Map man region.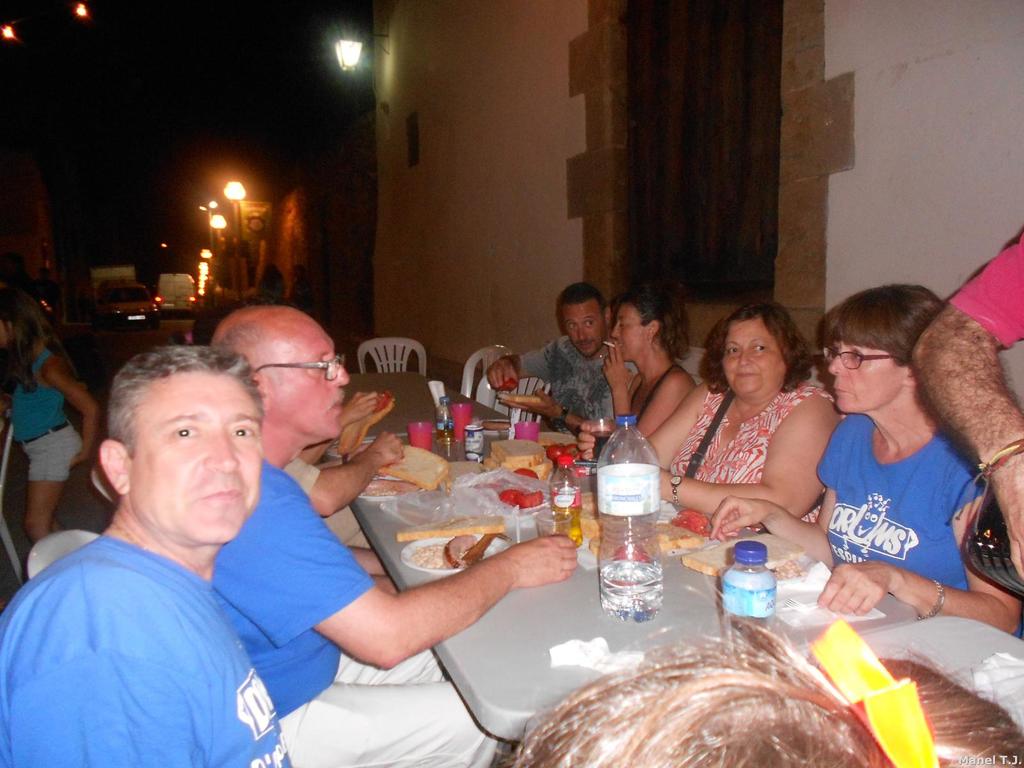
Mapped to Rect(485, 287, 639, 451).
